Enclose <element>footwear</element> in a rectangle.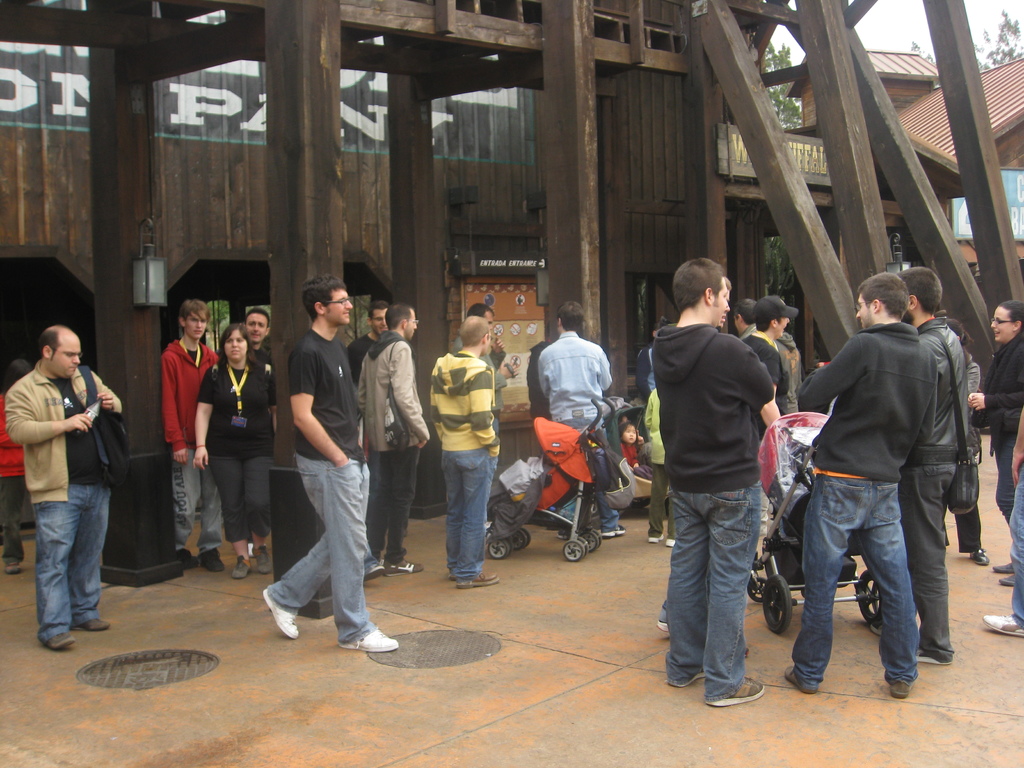
BBox(710, 676, 765, 704).
